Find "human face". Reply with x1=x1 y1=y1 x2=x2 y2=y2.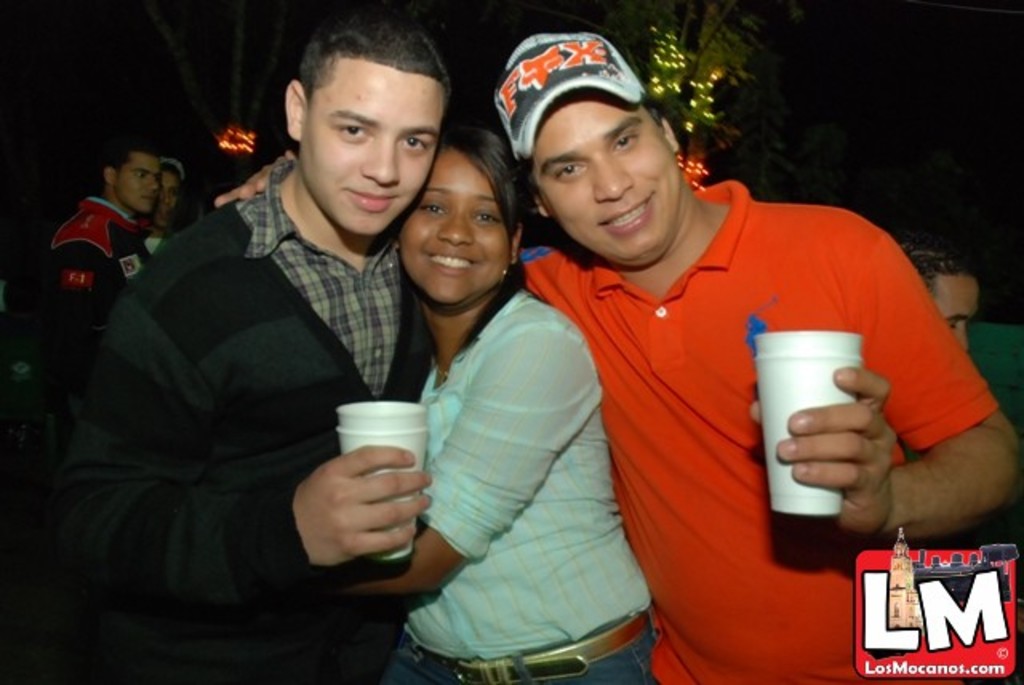
x1=530 y1=91 x2=683 y2=261.
